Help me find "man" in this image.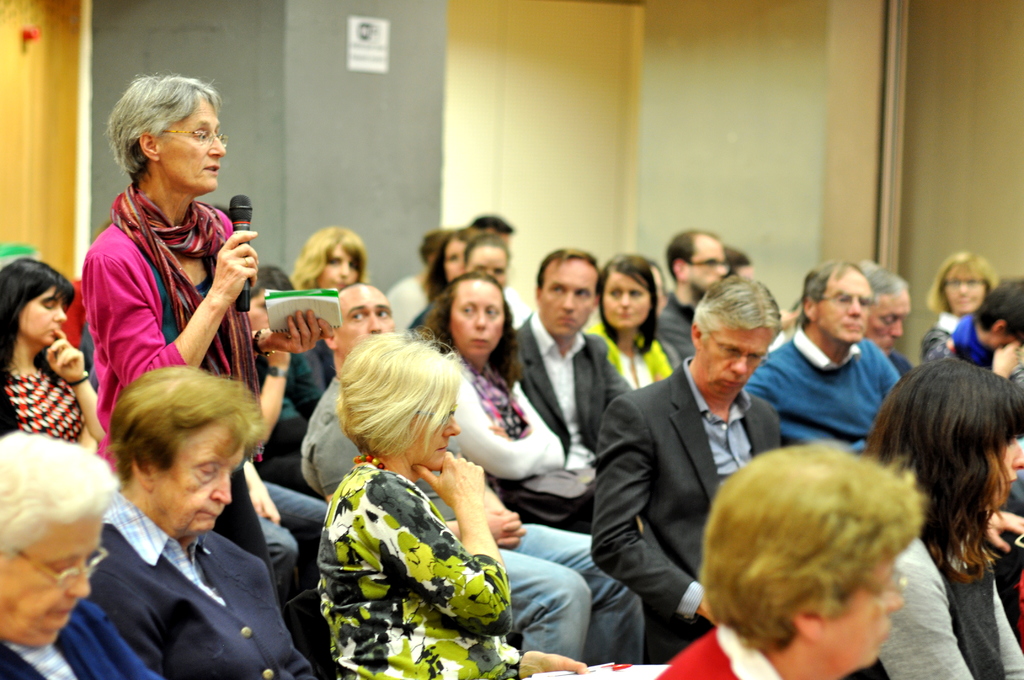
Found it: <region>591, 275, 783, 627</region>.
